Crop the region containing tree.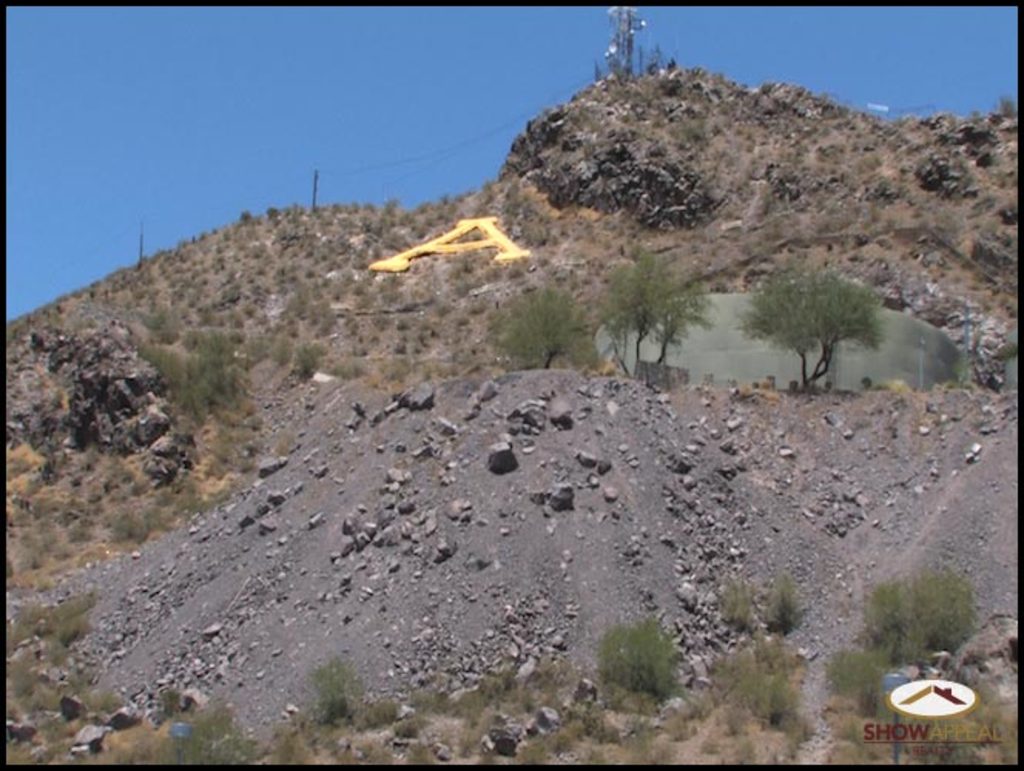
Crop region: [745, 264, 885, 381].
